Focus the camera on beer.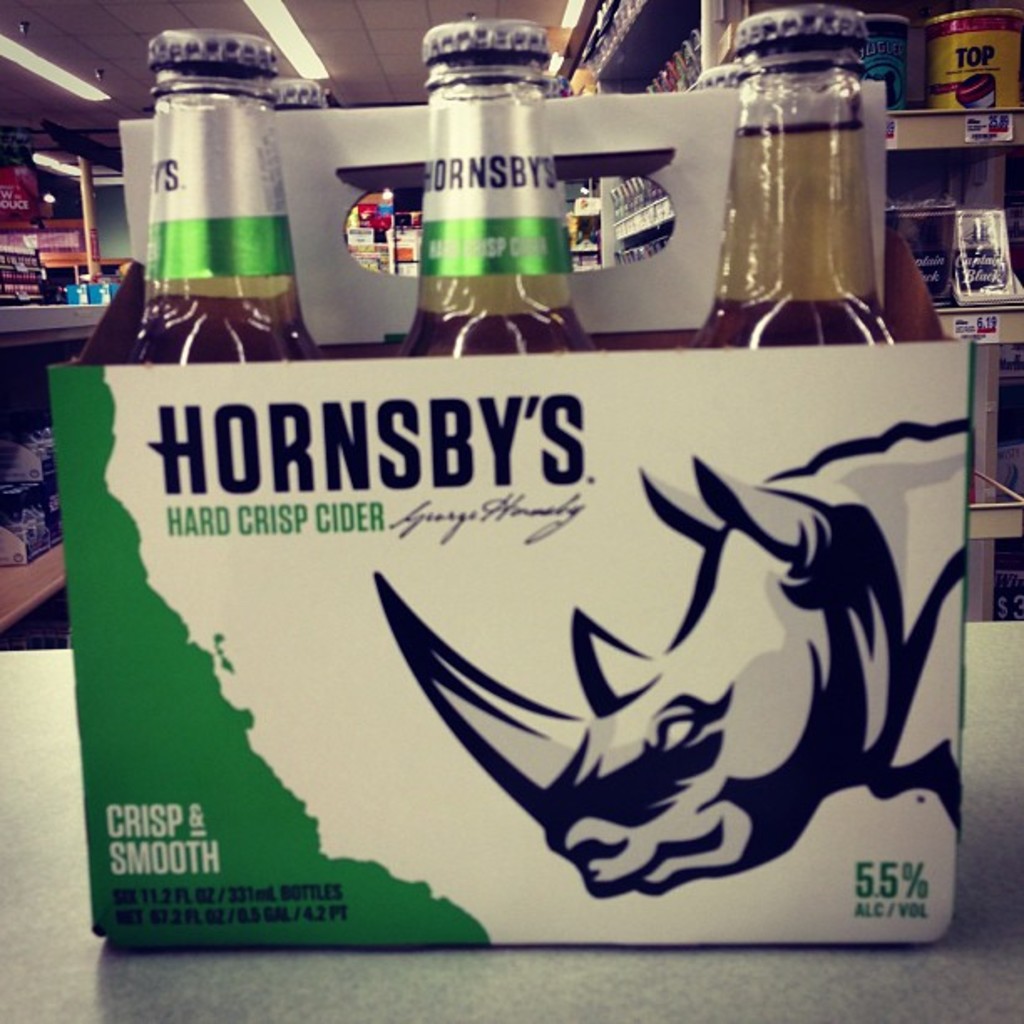
Focus region: select_region(117, 25, 308, 368).
